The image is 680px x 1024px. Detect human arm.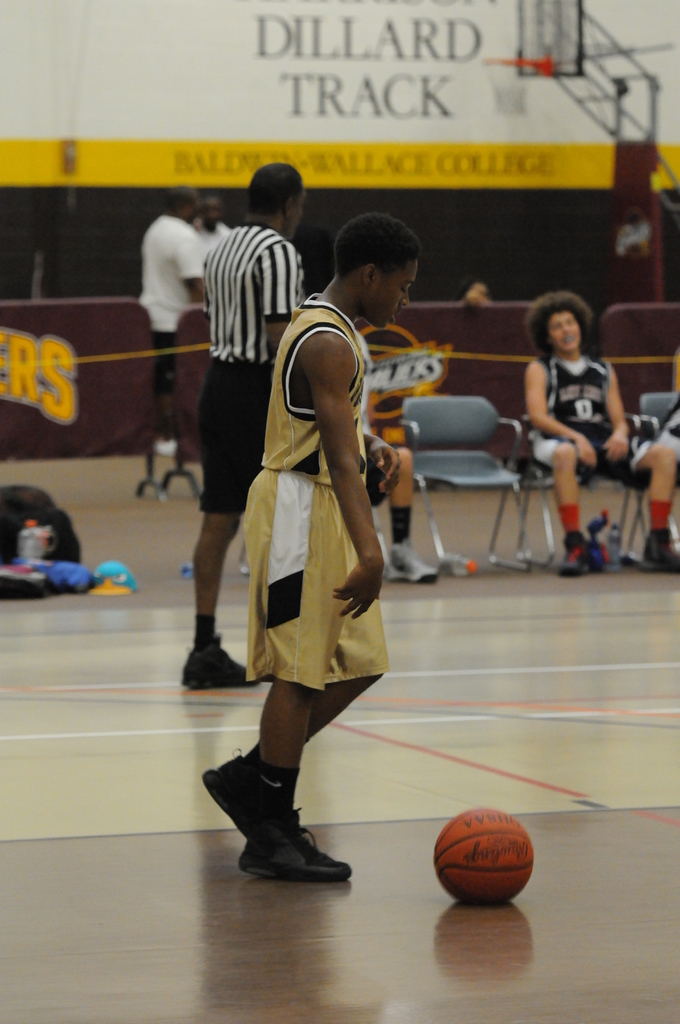
Detection: x1=255 y1=238 x2=301 y2=355.
